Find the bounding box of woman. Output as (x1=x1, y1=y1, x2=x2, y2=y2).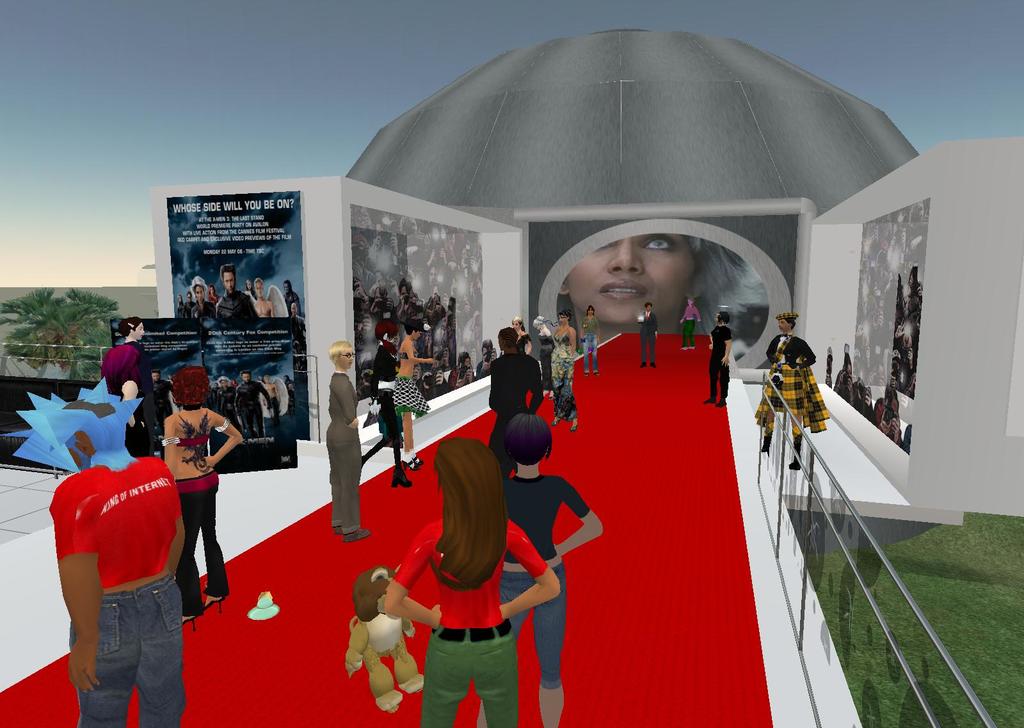
(x1=162, y1=365, x2=244, y2=621).
